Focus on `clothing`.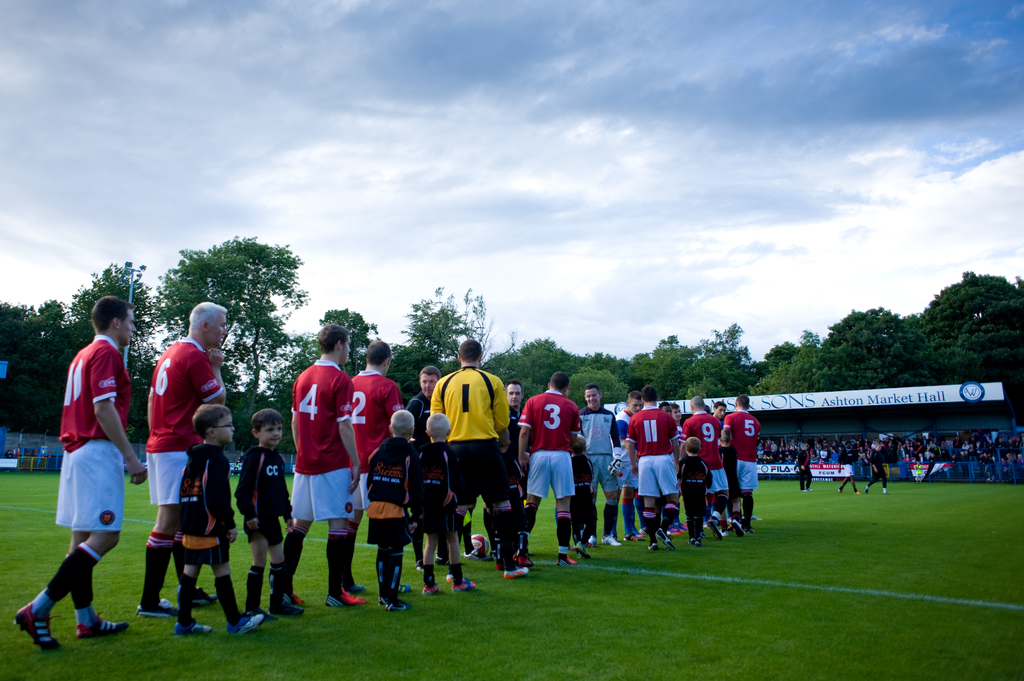
Focused at (725,406,764,502).
